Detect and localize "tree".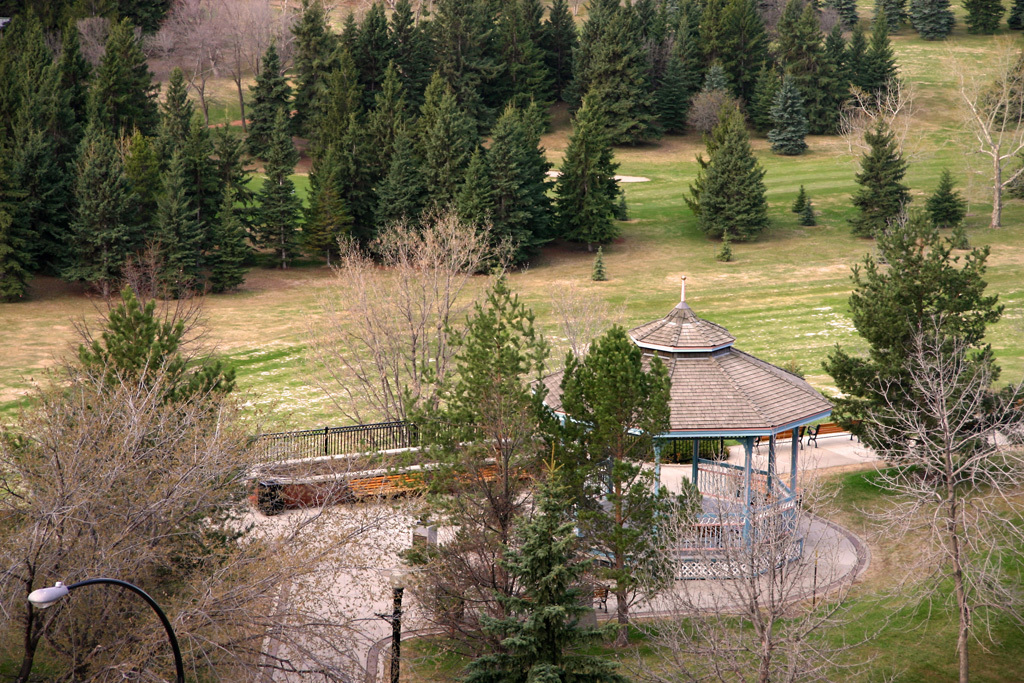
Localized at (left=420, top=266, right=567, bottom=571).
